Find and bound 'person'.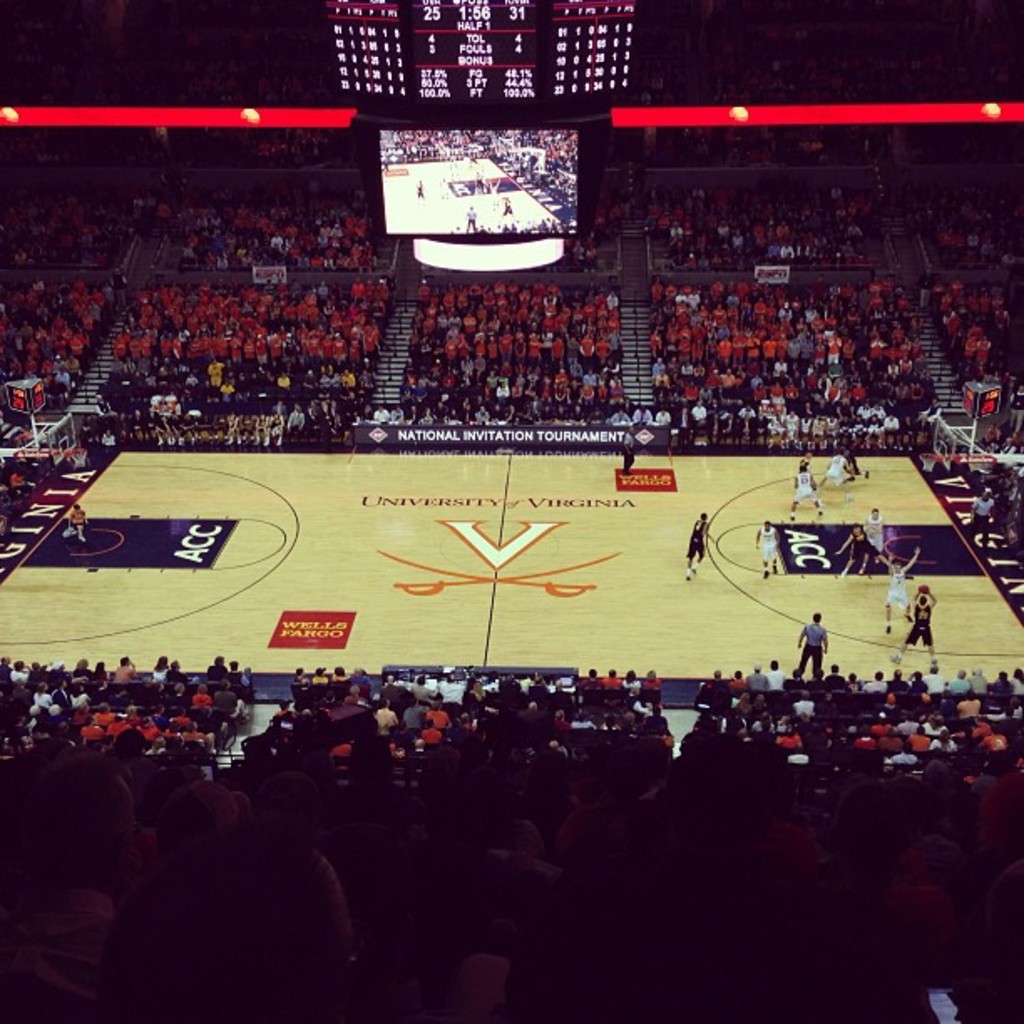
Bound: box=[888, 589, 939, 668].
